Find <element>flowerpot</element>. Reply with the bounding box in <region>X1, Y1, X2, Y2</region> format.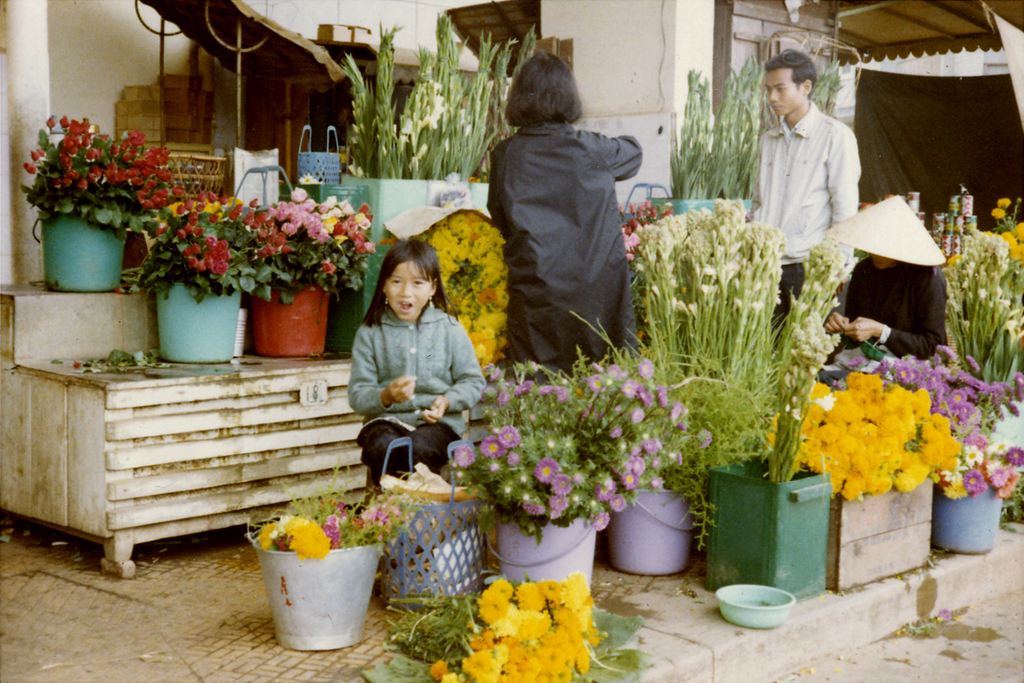
<region>485, 515, 598, 594</region>.
